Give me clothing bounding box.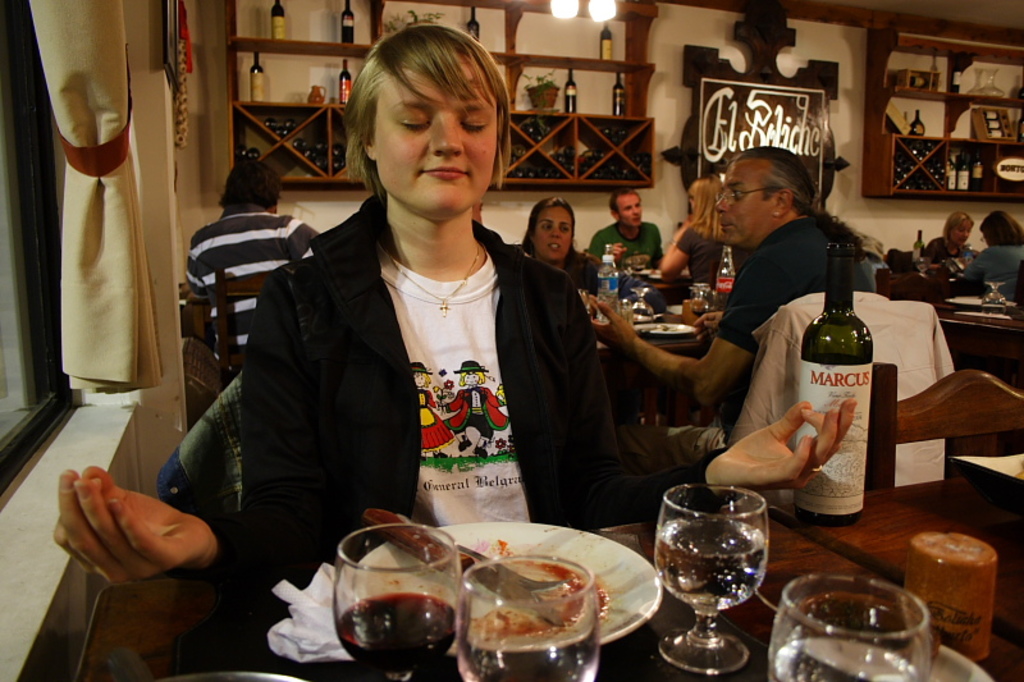
detection(526, 233, 591, 296).
